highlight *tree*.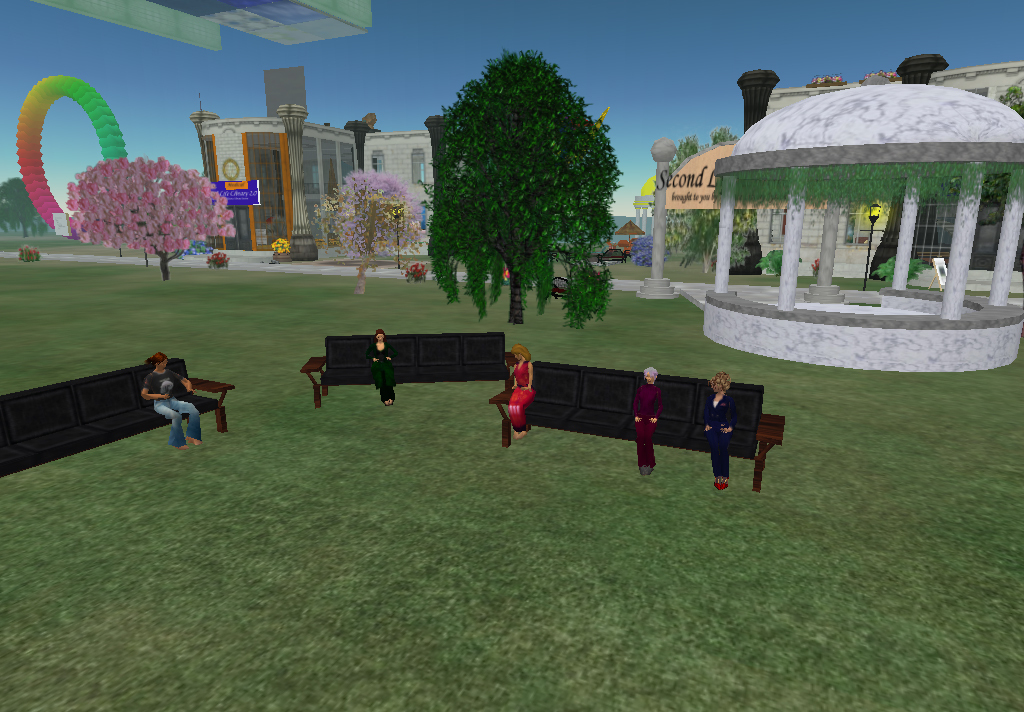
Highlighted region: Rect(318, 171, 425, 290).
